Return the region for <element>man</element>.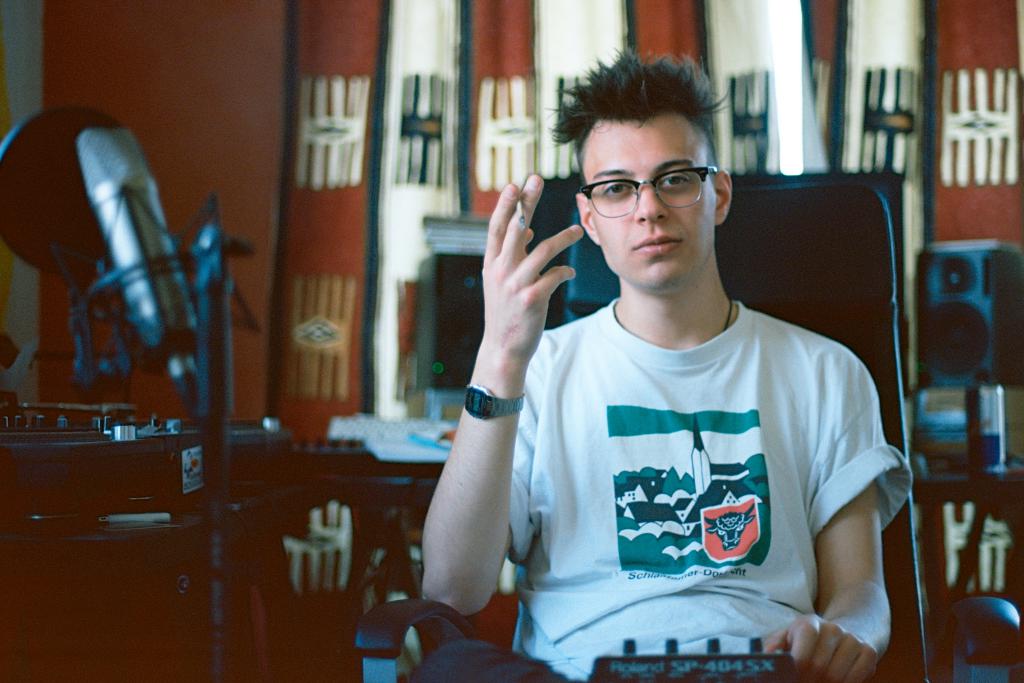
{"left": 405, "top": 81, "right": 918, "bottom": 682}.
